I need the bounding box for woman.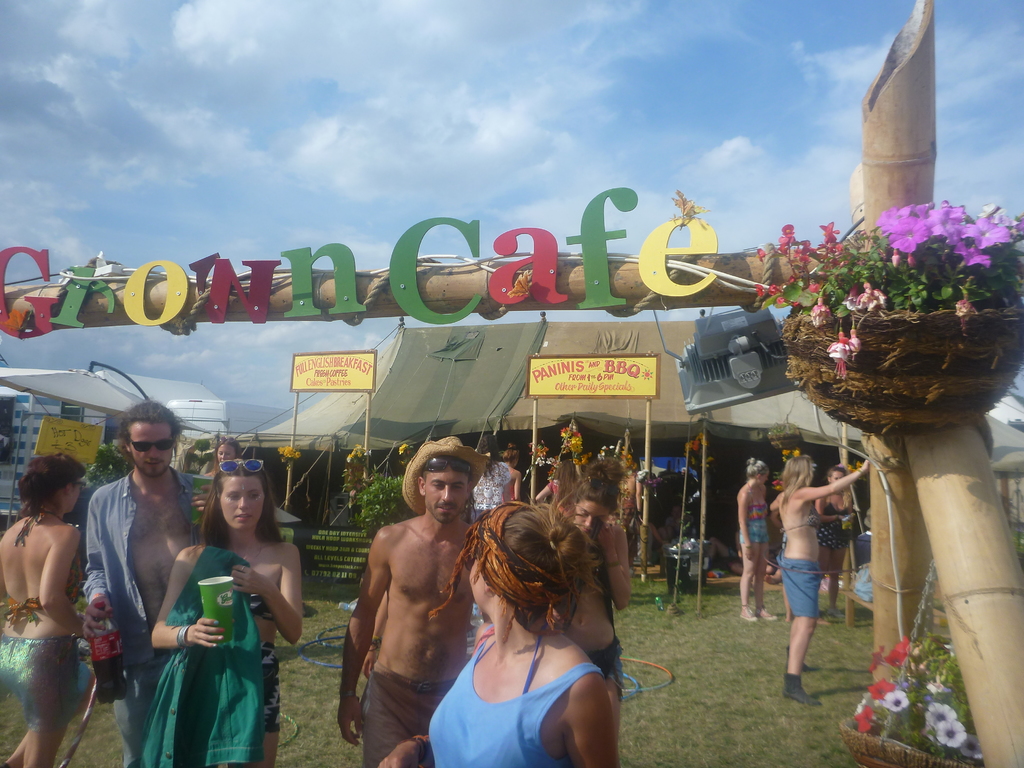
Here it is: crop(773, 452, 872, 706).
